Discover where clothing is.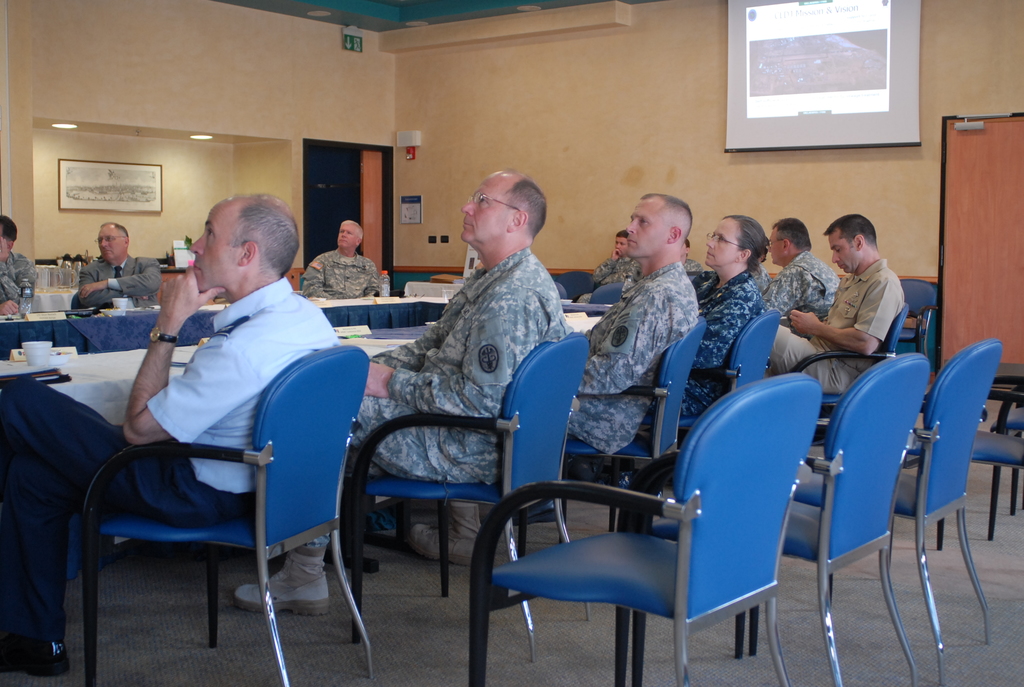
Discovered at l=778, t=241, r=927, b=397.
